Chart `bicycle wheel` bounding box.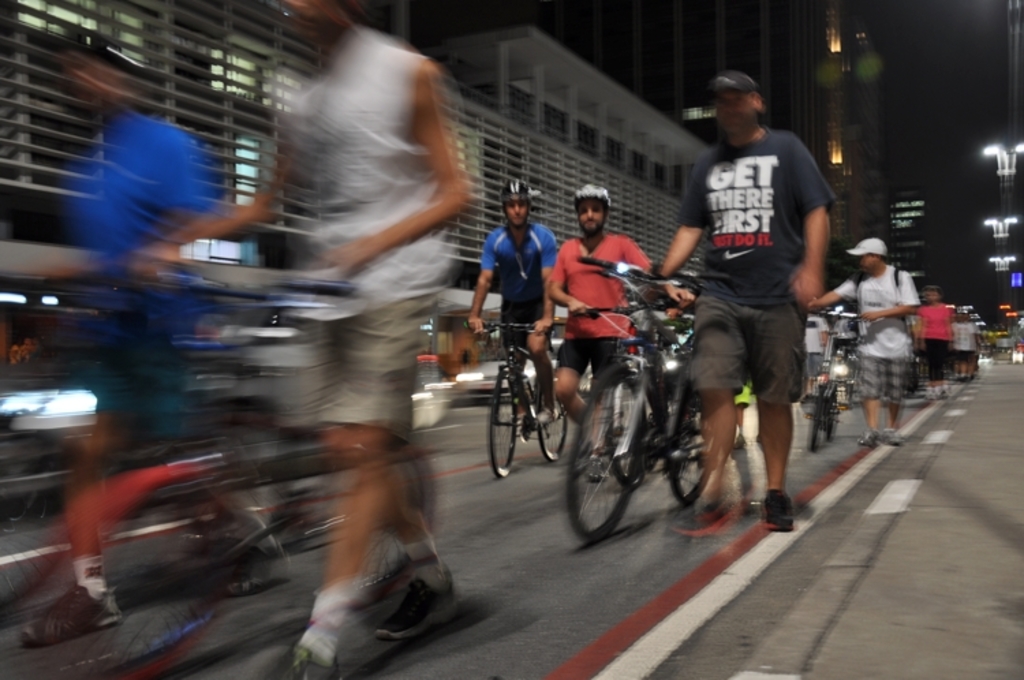
Charted: (left=670, top=385, right=722, bottom=511).
